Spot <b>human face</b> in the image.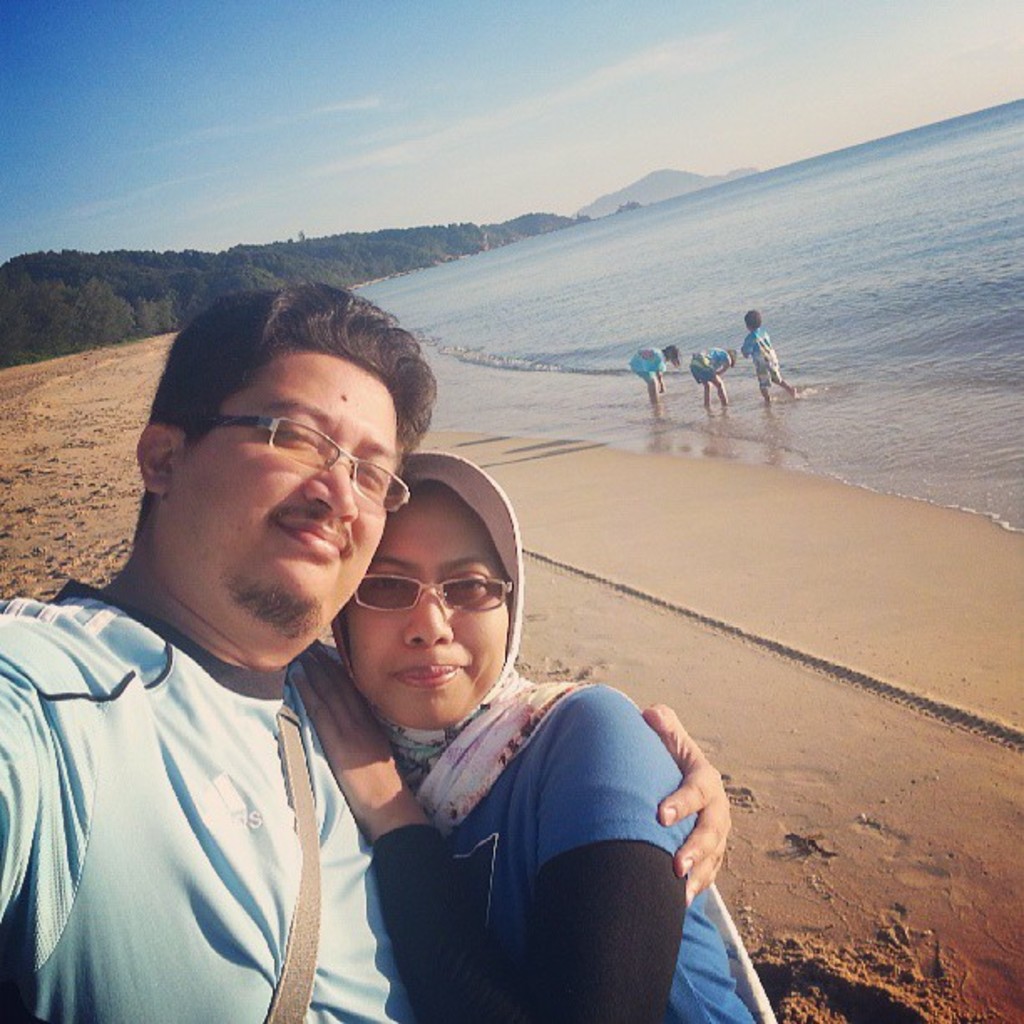
<b>human face</b> found at x1=345 y1=495 x2=524 y2=733.
